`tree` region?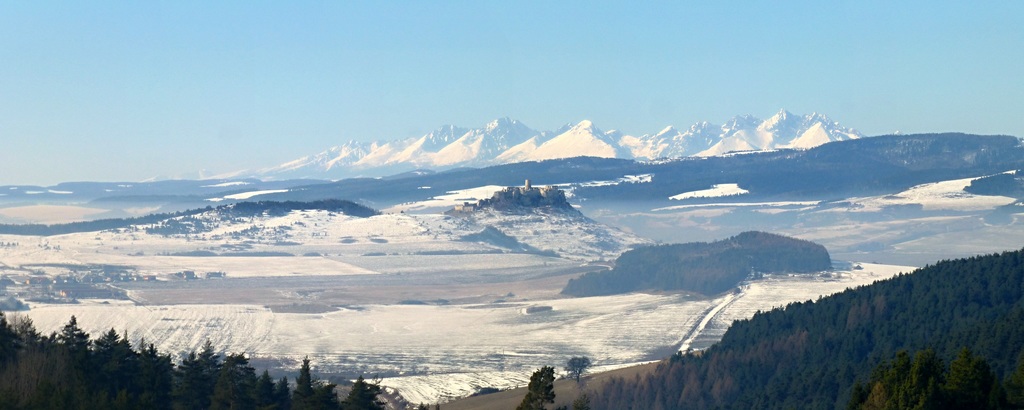
849, 343, 1014, 409
